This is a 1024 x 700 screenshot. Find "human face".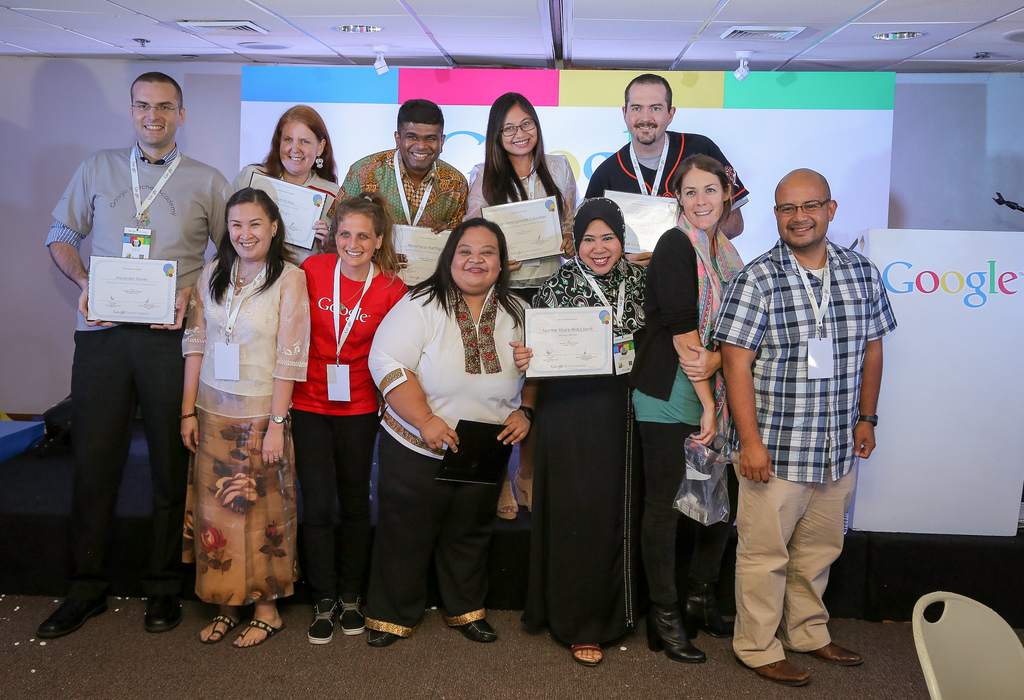
Bounding box: pyautogui.locateOnScreen(573, 217, 623, 281).
